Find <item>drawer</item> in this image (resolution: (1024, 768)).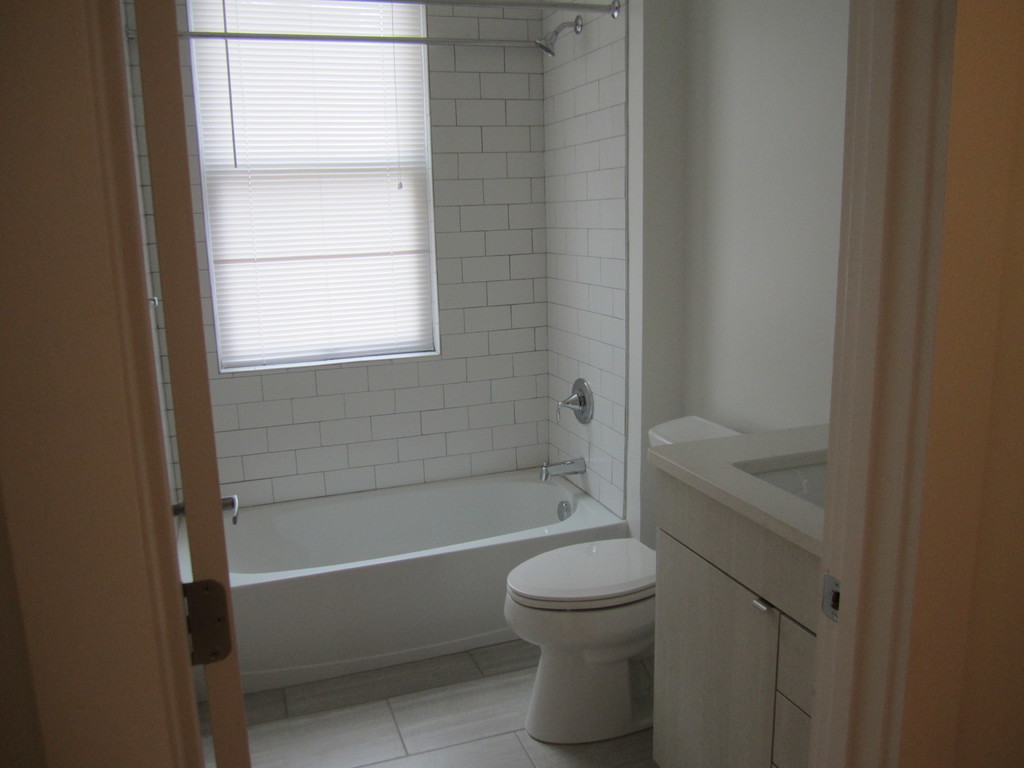
box=[776, 619, 815, 716].
